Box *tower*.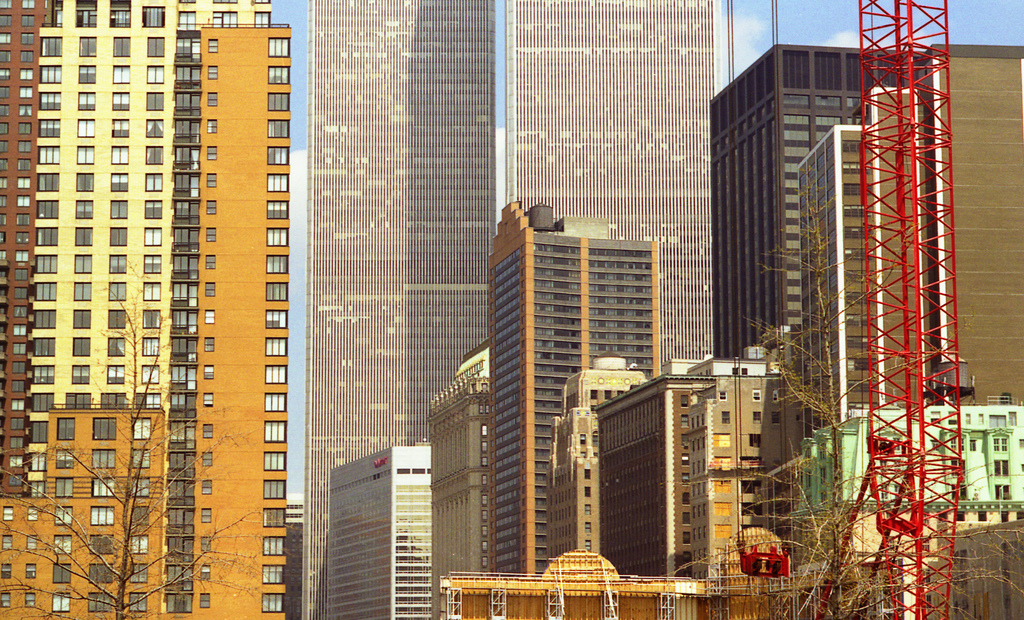
region(484, 199, 661, 576).
